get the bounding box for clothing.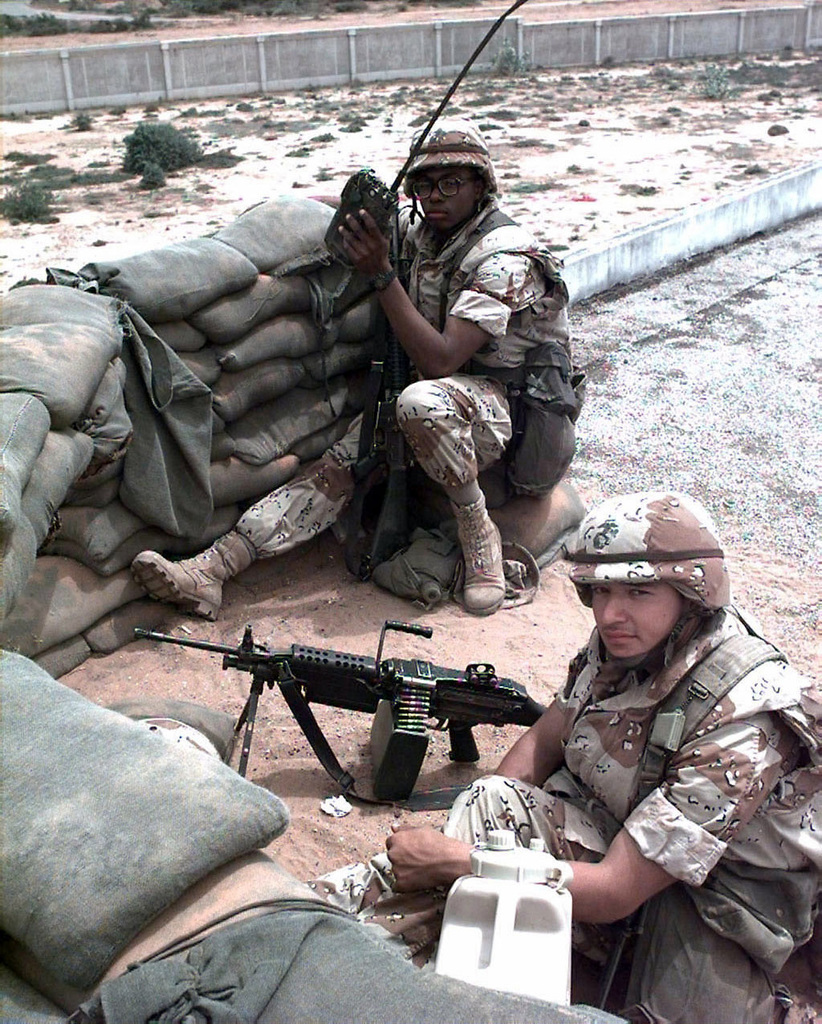
x1=330, y1=613, x2=821, y2=1011.
